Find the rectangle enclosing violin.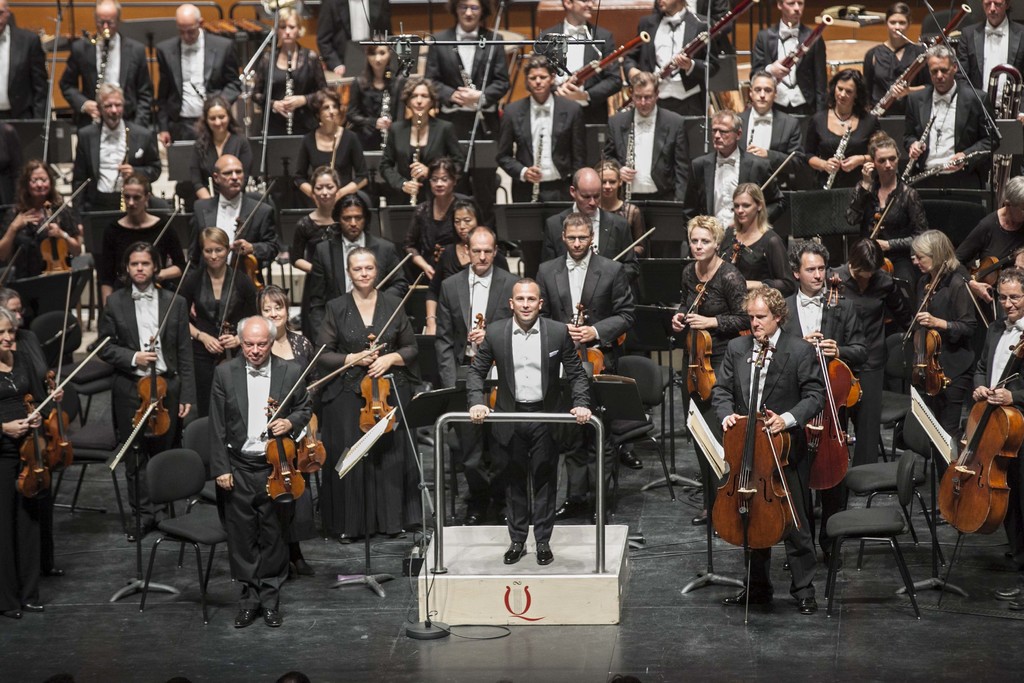
{"x1": 865, "y1": 197, "x2": 897, "y2": 271}.
